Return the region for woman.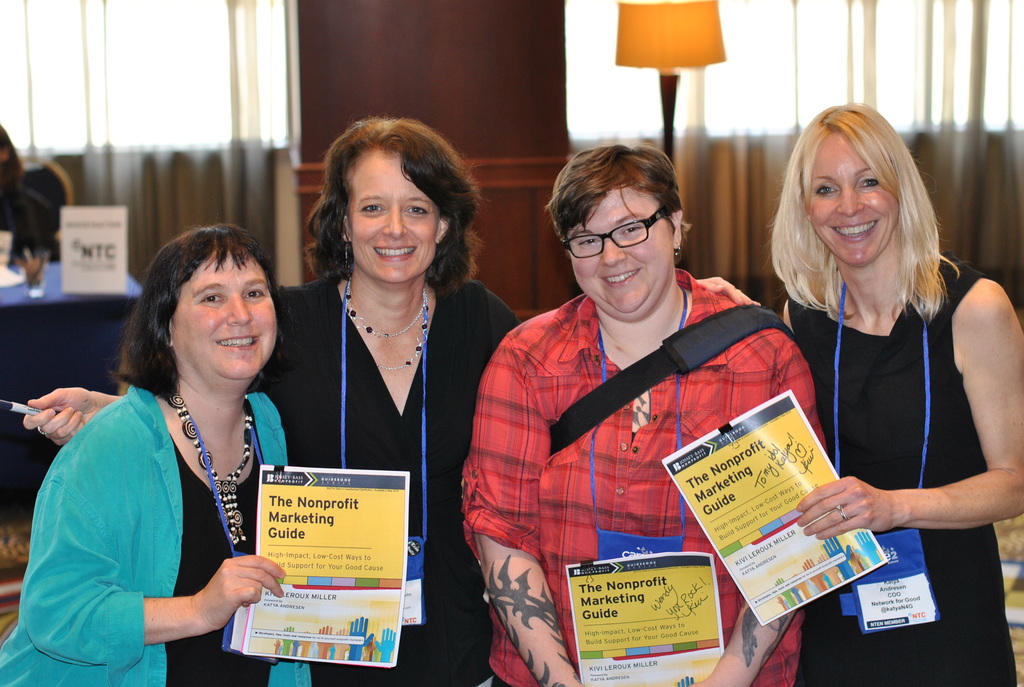
locate(17, 115, 526, 686).
